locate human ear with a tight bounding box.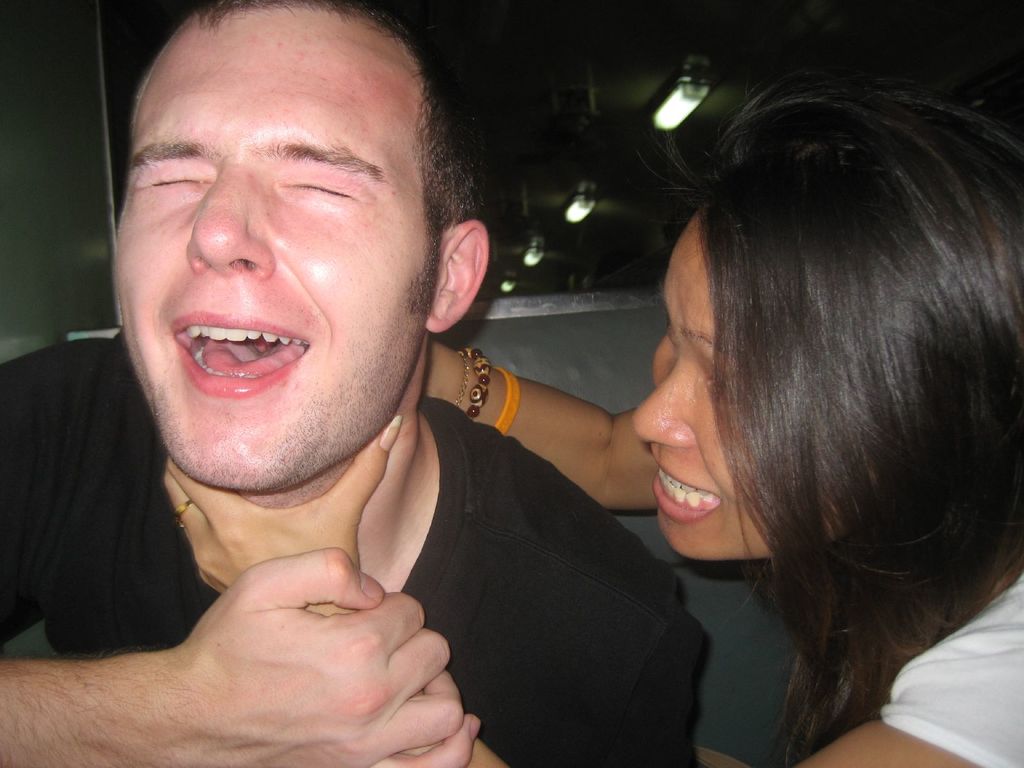
424/218/488/331.
